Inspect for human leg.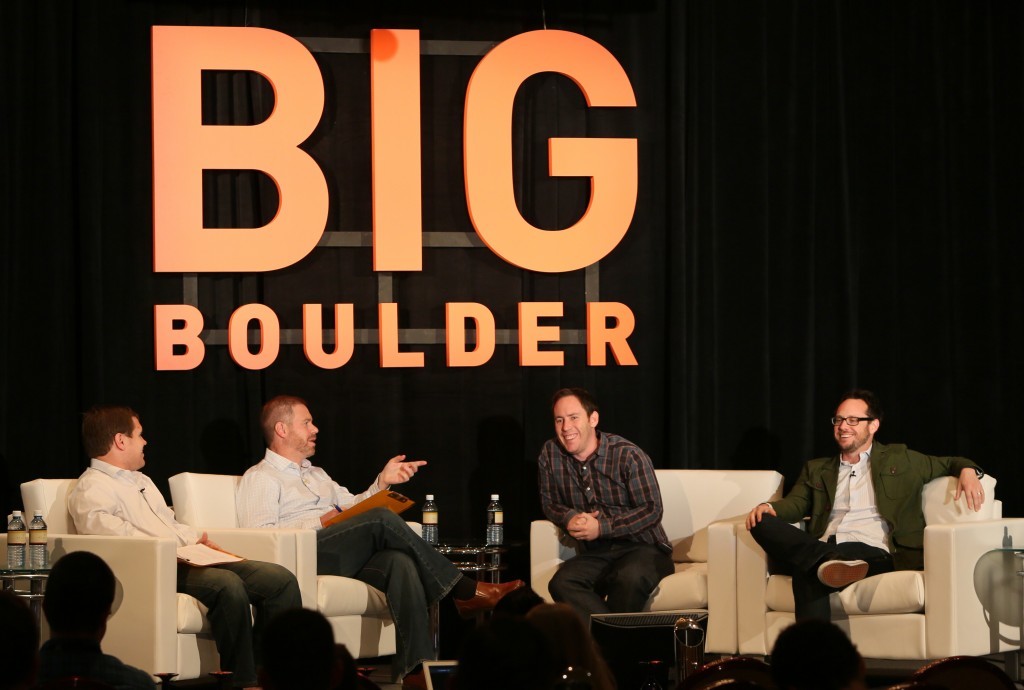
Inspection: [182,563,261,689].
